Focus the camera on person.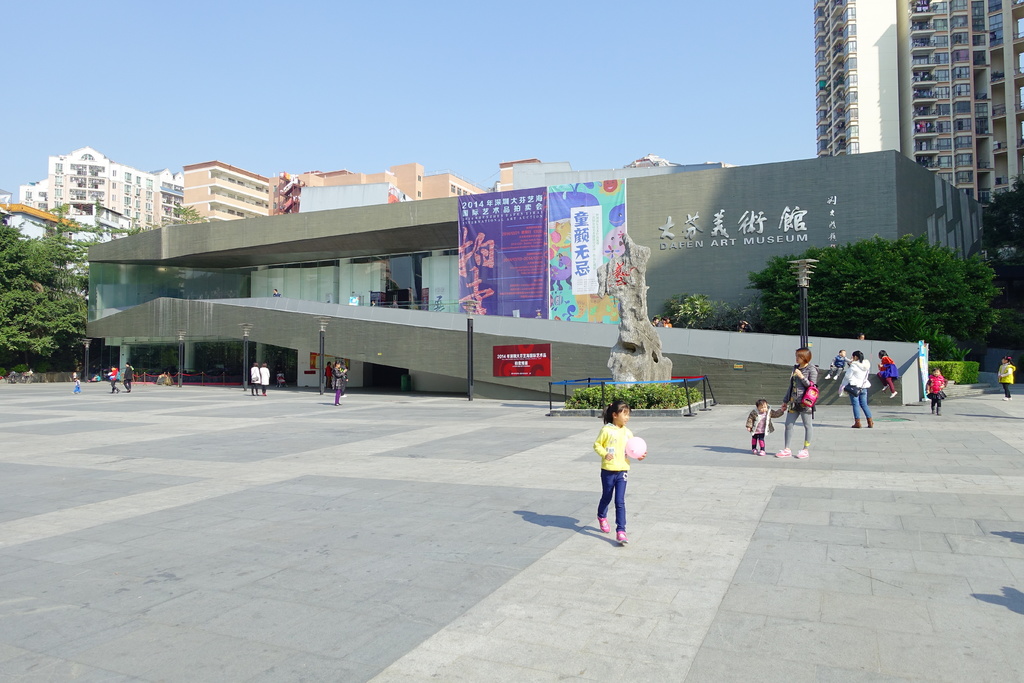
Focus region: locate(72, 374, 83, 397).
